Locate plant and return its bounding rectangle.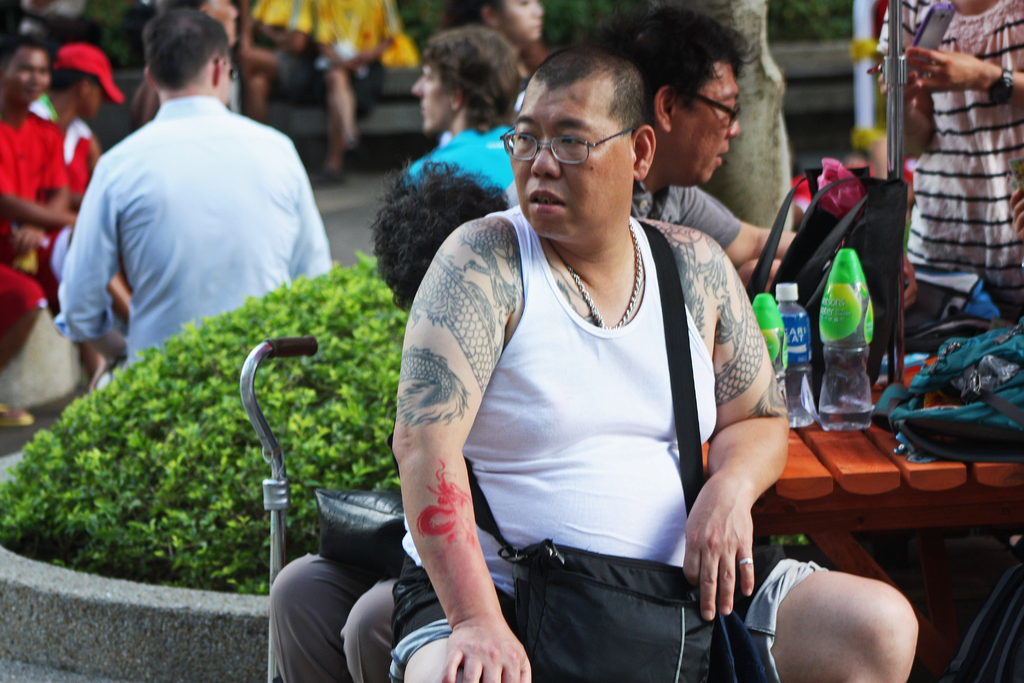
<bbox>0, 245, 413, 593</bbox>.
